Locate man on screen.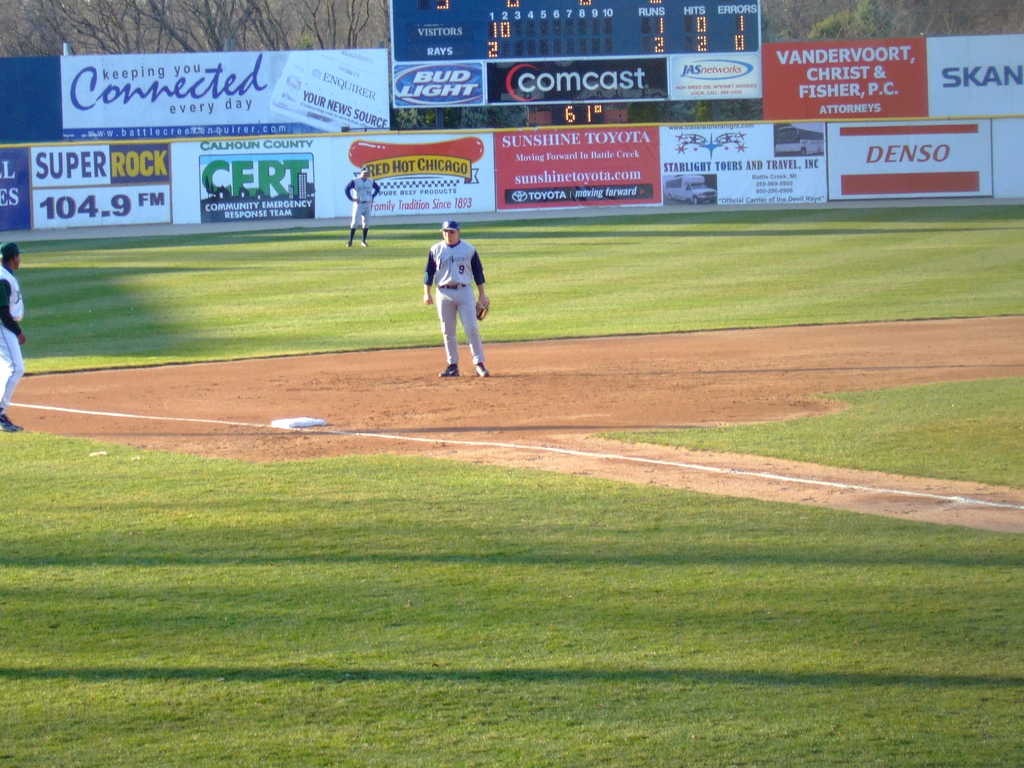
On screen at bbox=[343, 170, 383, 246].
